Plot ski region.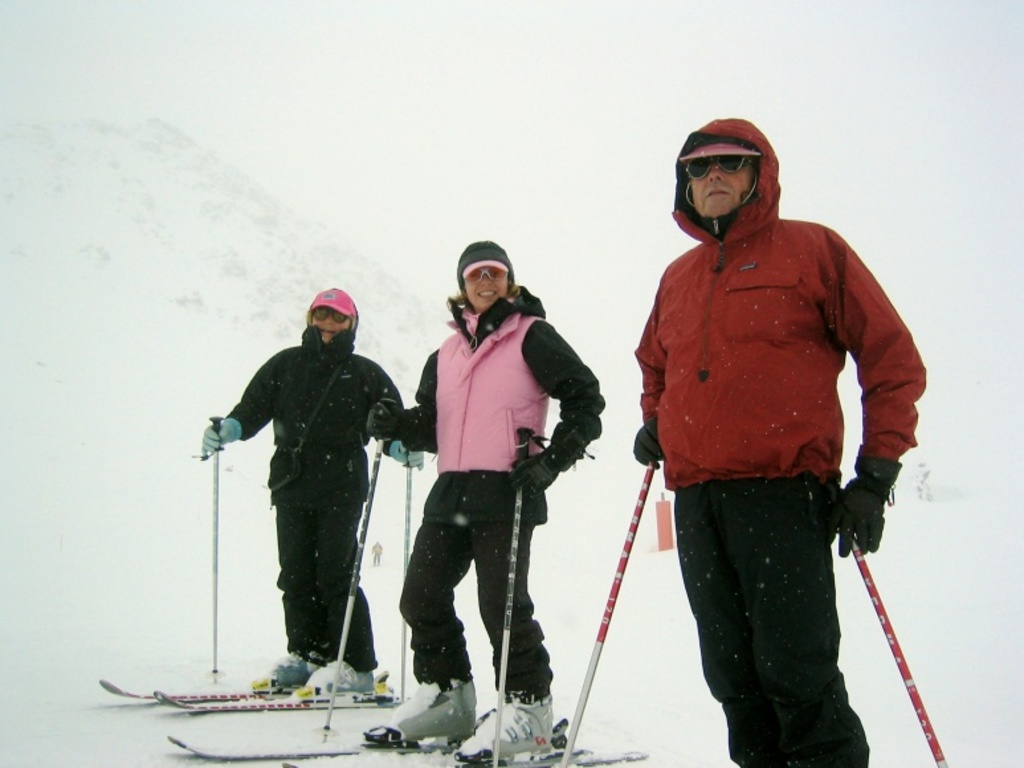
Plotted at x1=103, y1=670, x2=264, y2=703.
